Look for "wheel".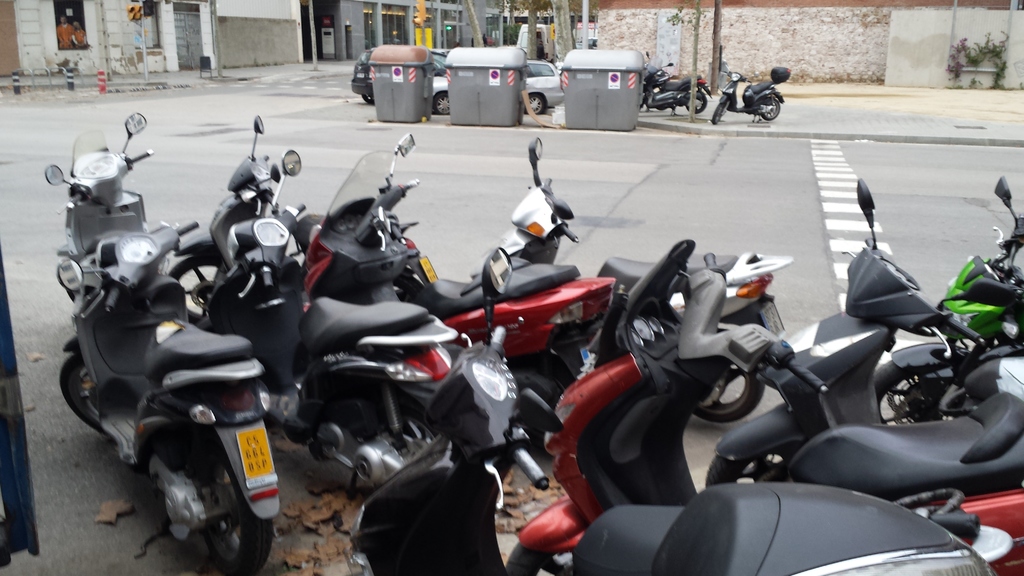
Found: 435/93/450/116.
